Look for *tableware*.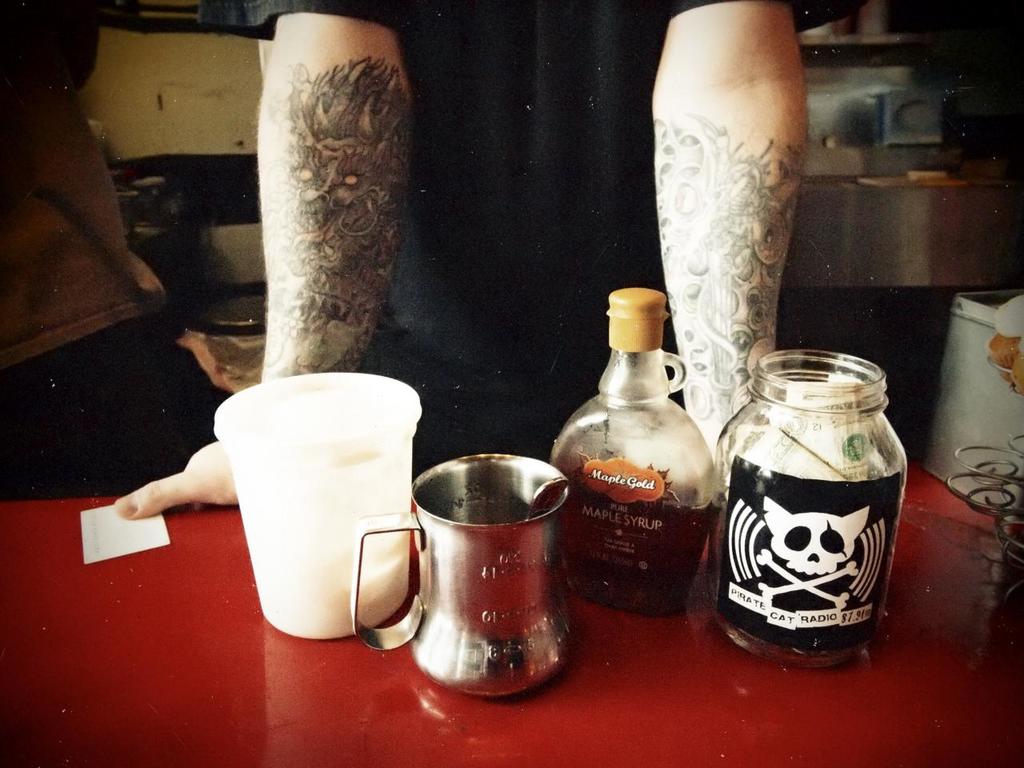
Found: {"left": 350, "top": 450, "right": 574, "bottom": 702}.
